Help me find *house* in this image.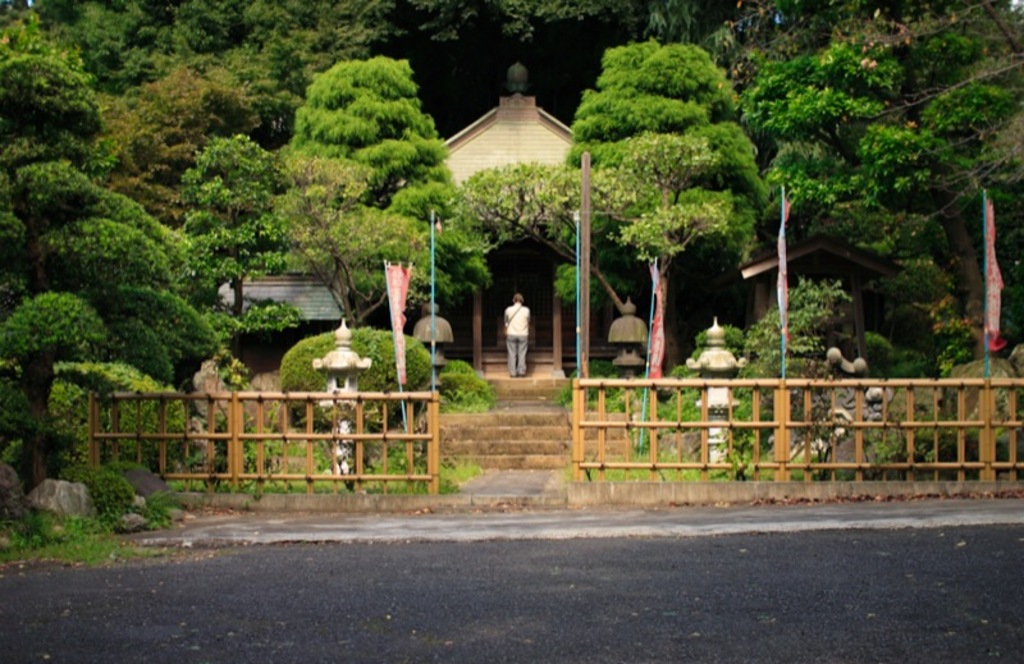
Found it: [88,64,1018,494].
